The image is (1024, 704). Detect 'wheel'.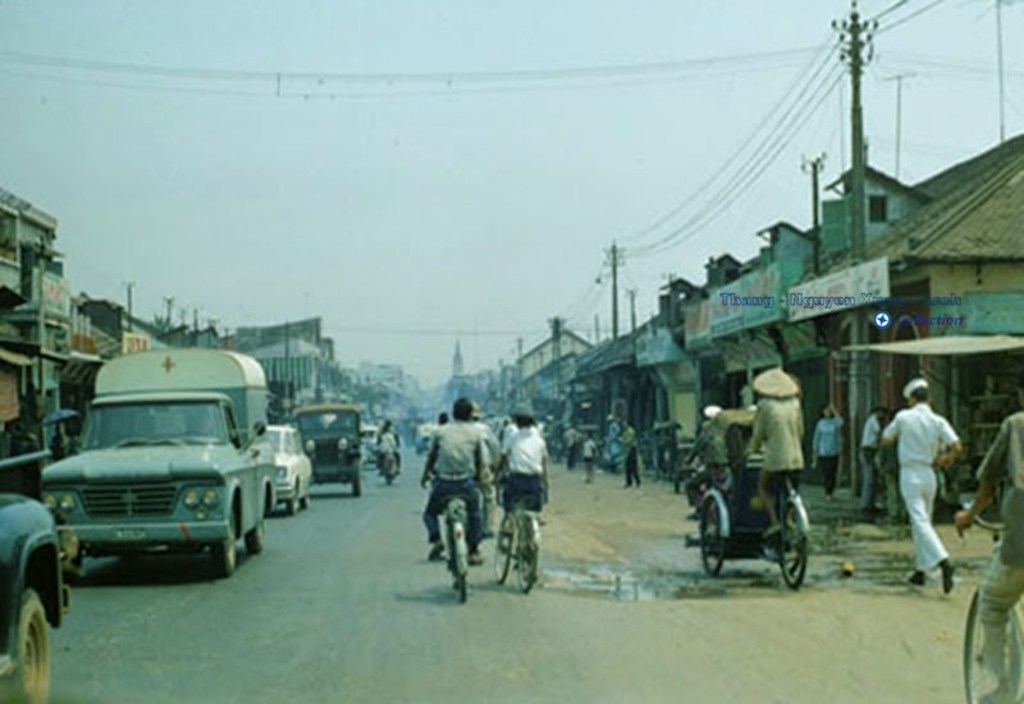
Detection: 287, 494, 293, 515.
